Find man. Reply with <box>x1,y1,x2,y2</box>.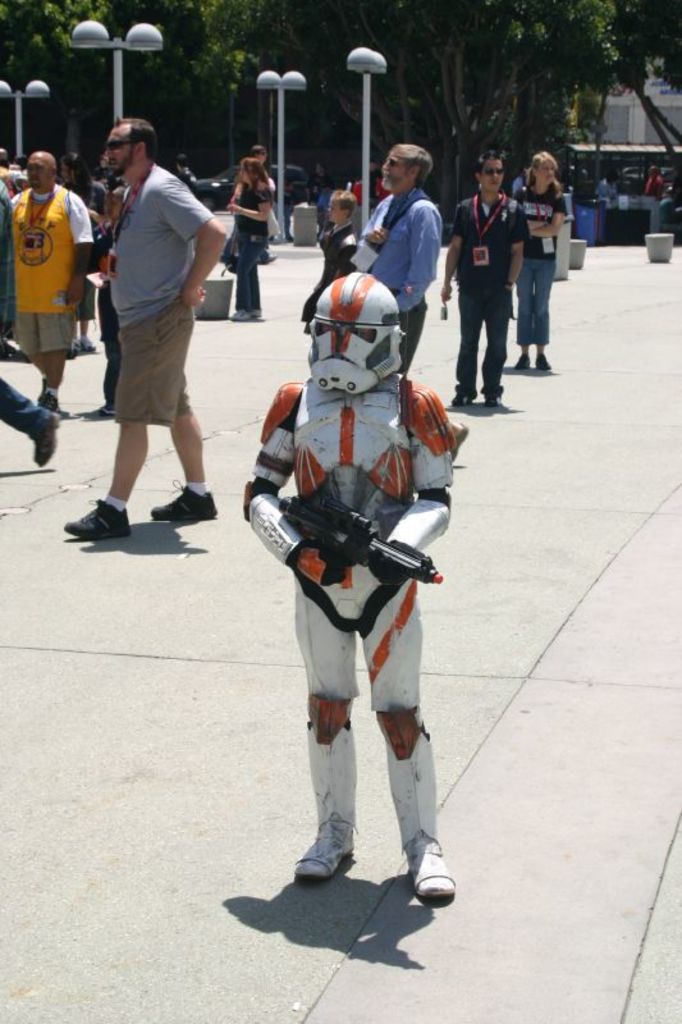
<box>0,173,61,465</box>.
